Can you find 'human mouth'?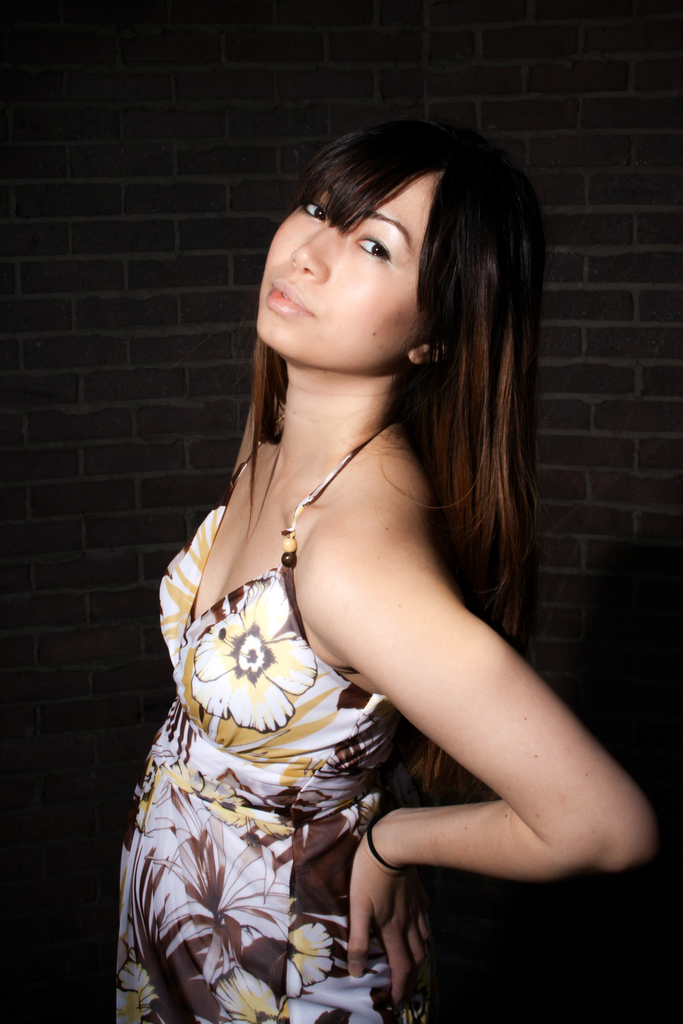
Yes, bounding box: (255,274,316,316).
